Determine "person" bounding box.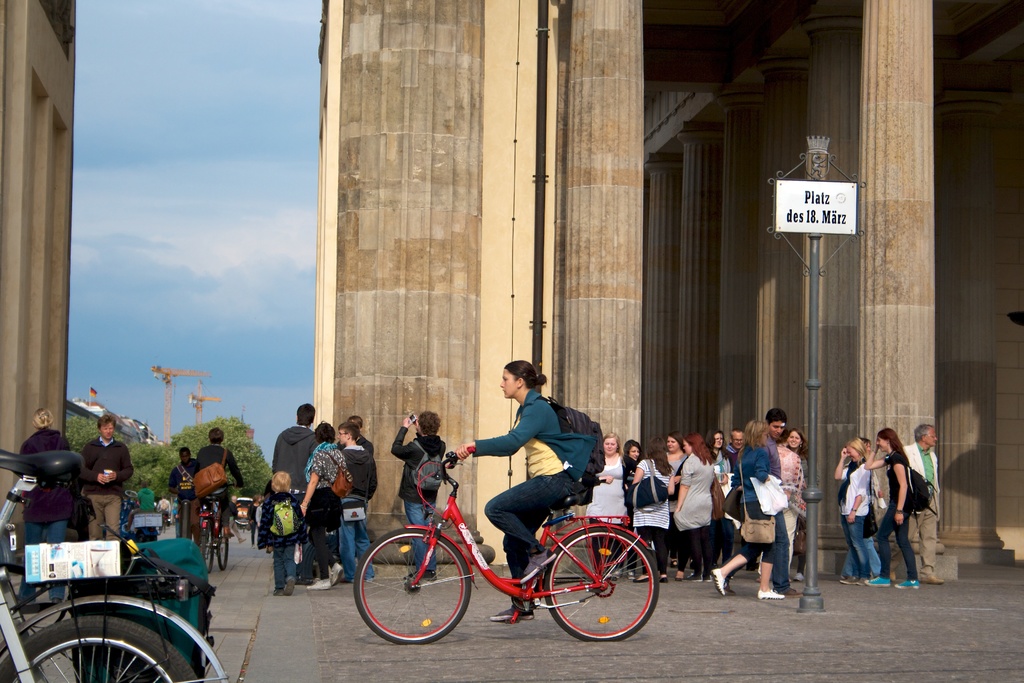
Determined: locate(860, 437, 883, 575).
